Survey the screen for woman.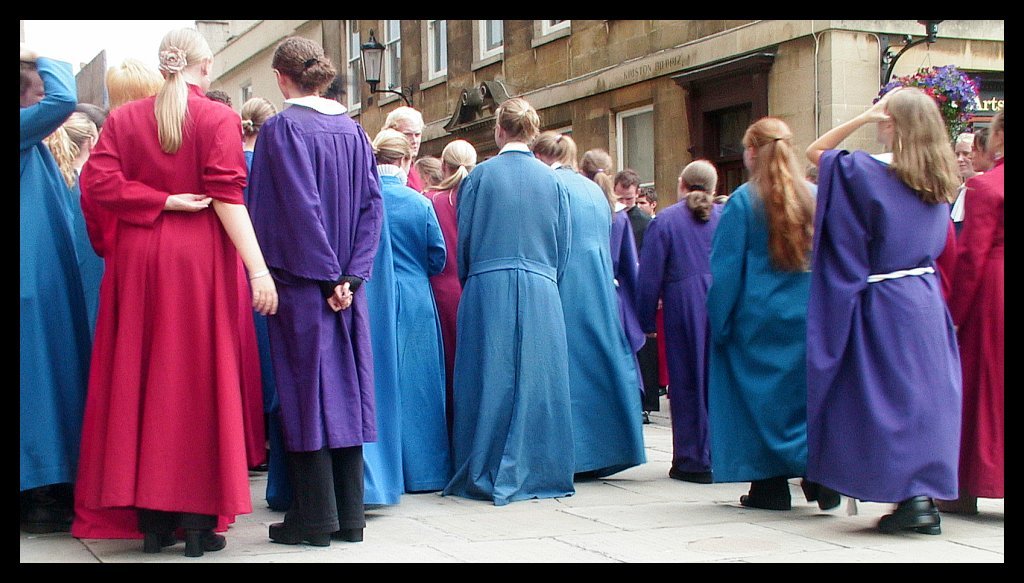
Survey found: (15,47,103,522).
